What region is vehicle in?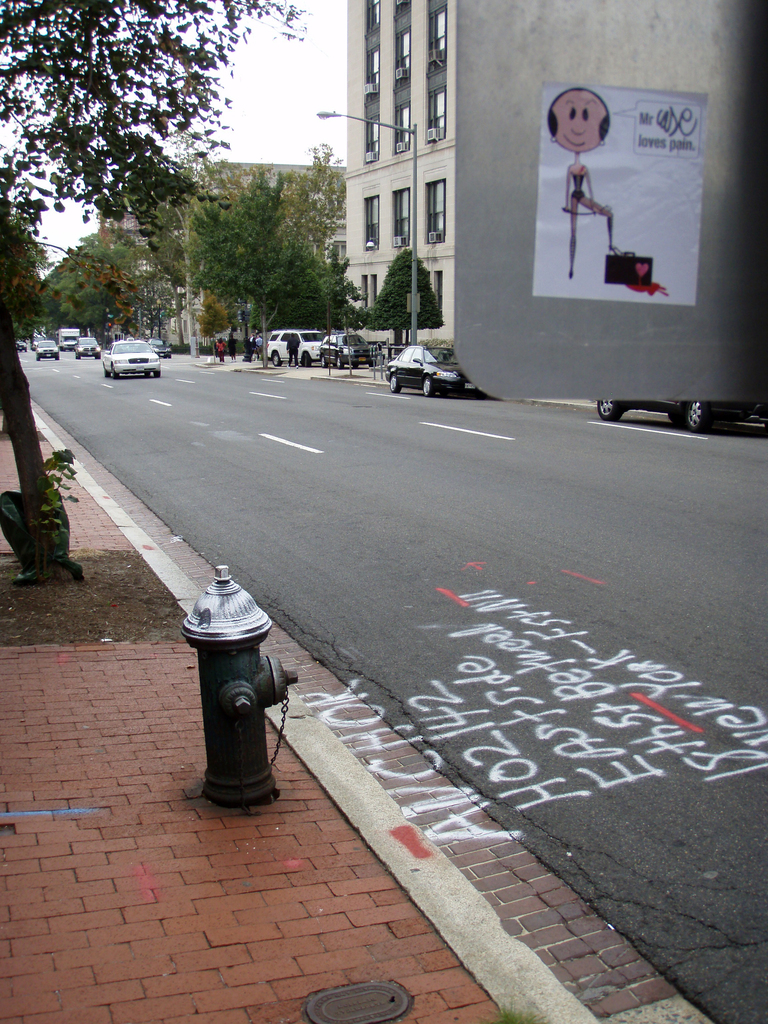
box=[602, 401, 767, 435].
